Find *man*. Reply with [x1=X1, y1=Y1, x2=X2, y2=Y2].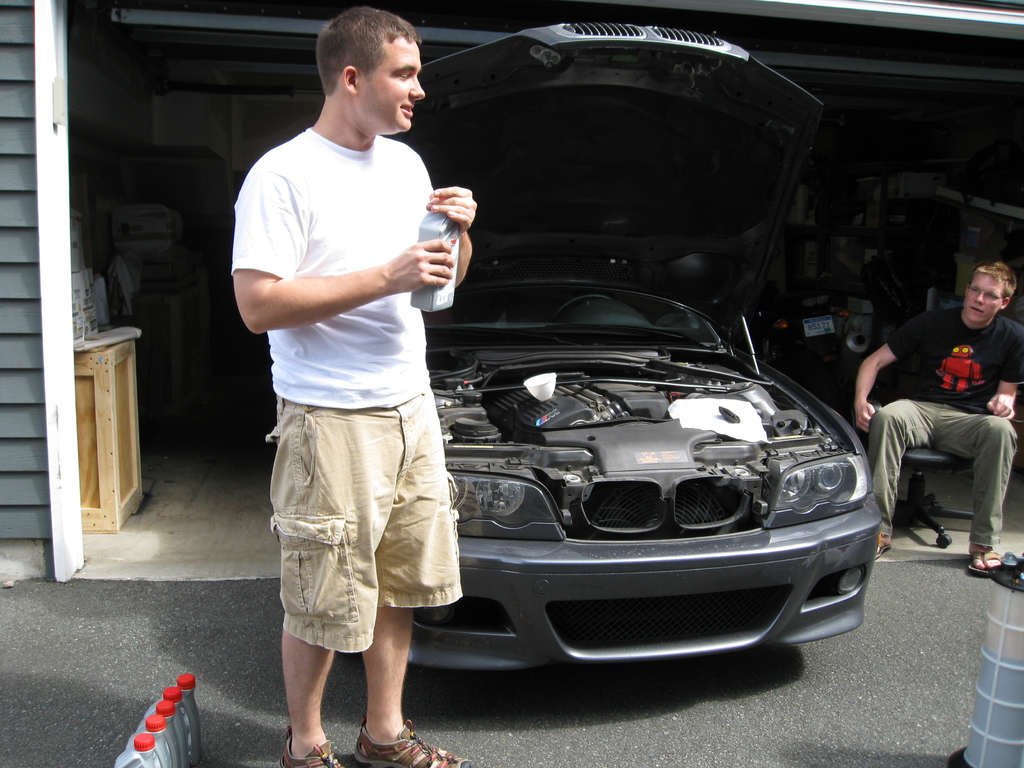
[x1=231, y1=8, x2=479, y2=767].
